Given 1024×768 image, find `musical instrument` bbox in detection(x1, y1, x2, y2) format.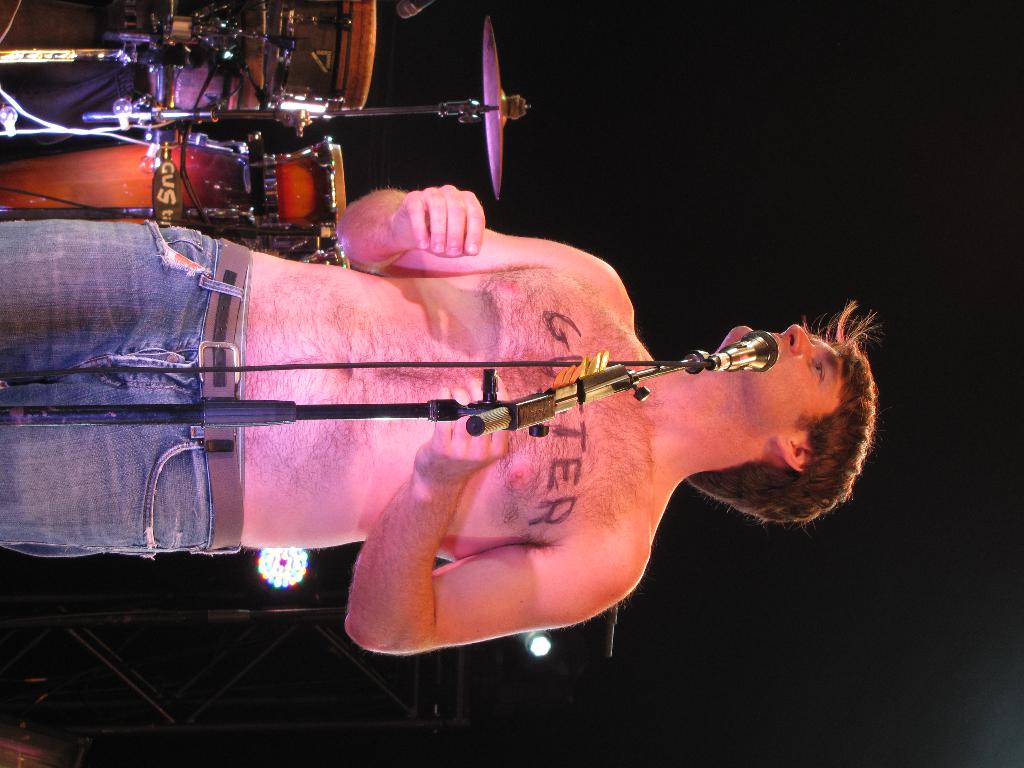
detection(269, 0, 376, 124).
